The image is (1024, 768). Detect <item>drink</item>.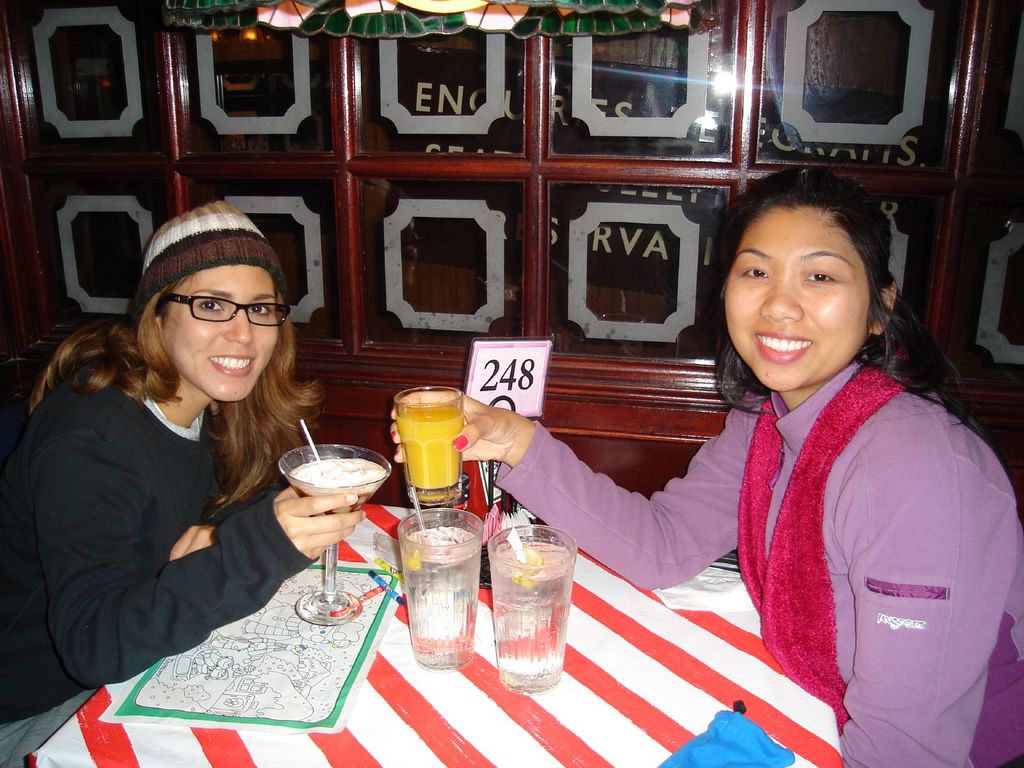
Detection: x1=399, y1=511, x2=477, y2=674.
